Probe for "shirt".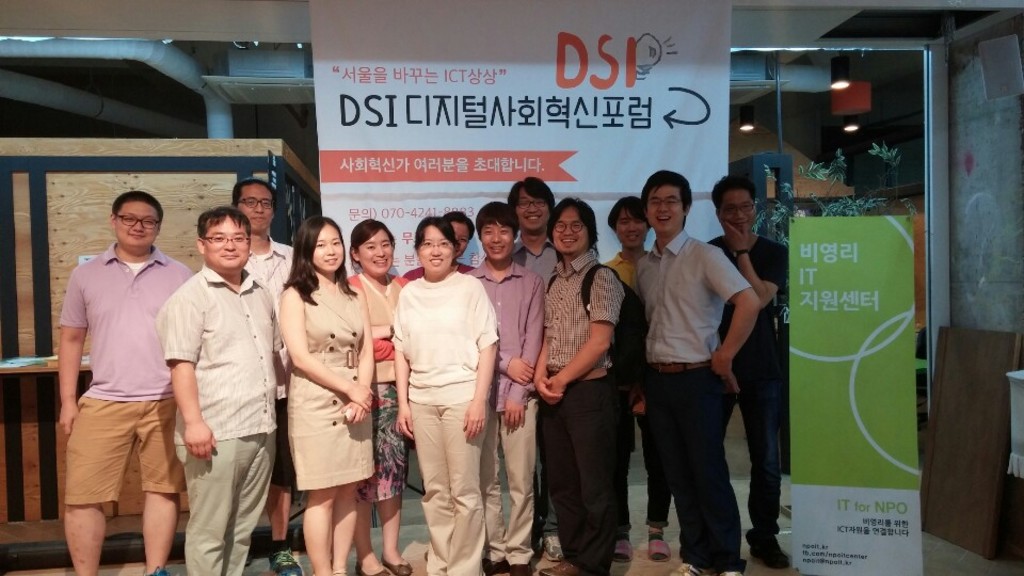
Probe result: (left=545, top=244, right=623, bottom=383).
